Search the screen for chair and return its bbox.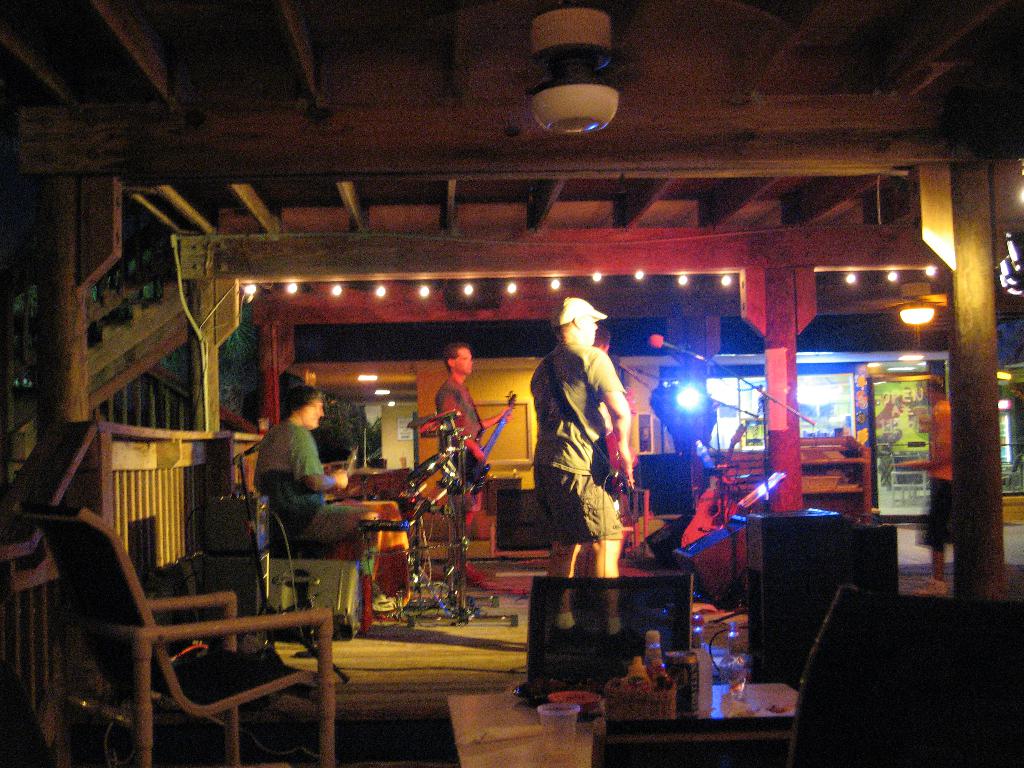
Found: [785, 587, 1023, 767].
